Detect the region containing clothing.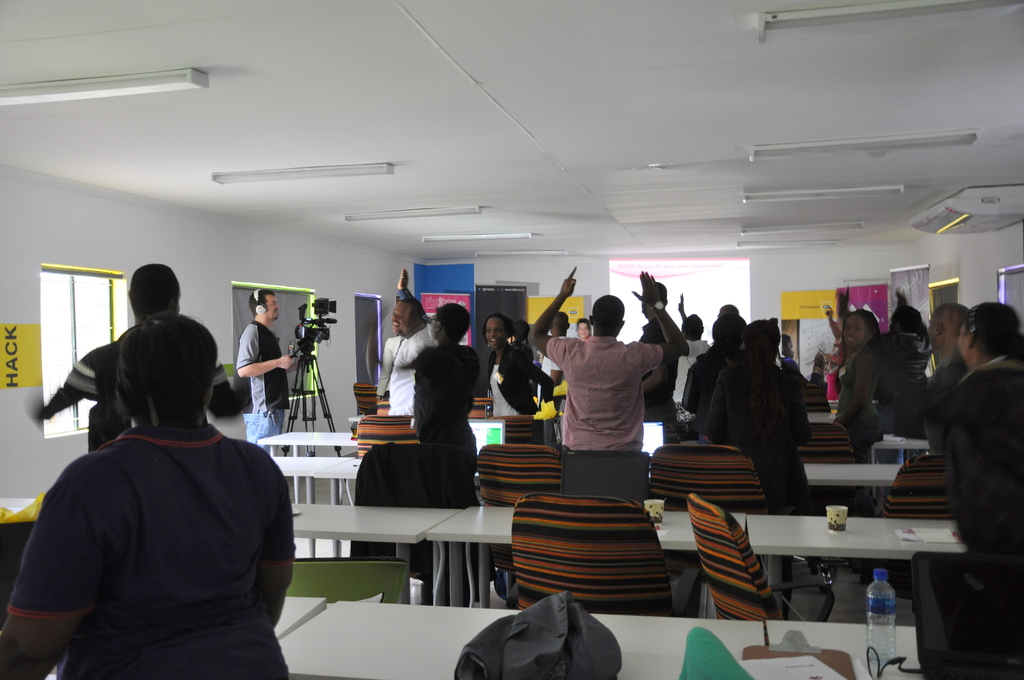
bbox=(454, 592, 621, 679).
